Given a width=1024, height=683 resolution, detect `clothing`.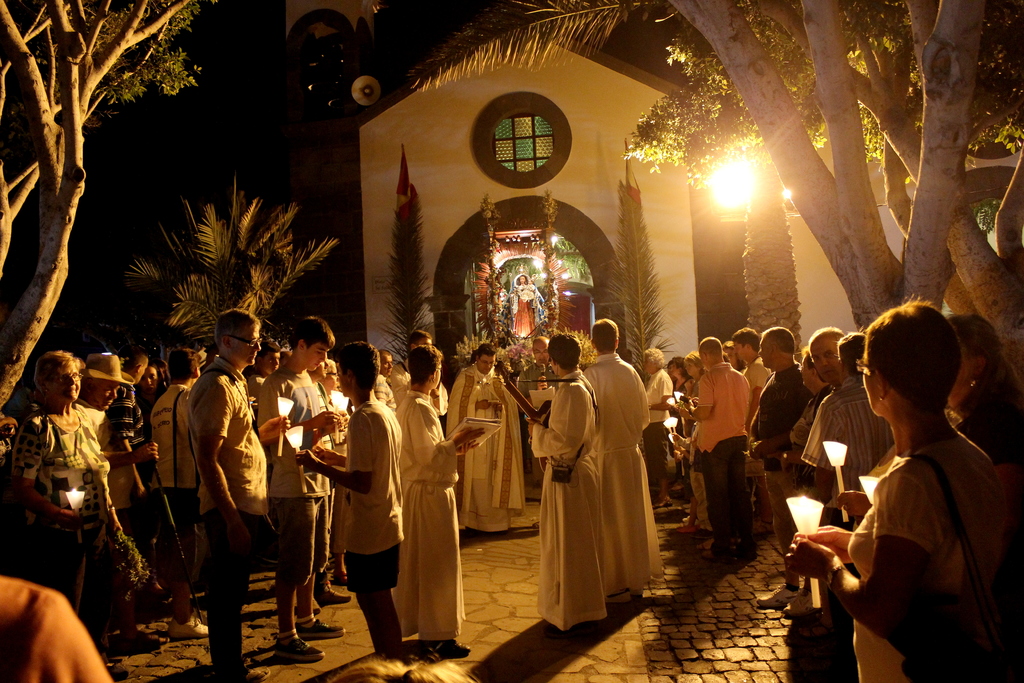
l=586, t=352, r=653, b=589.
